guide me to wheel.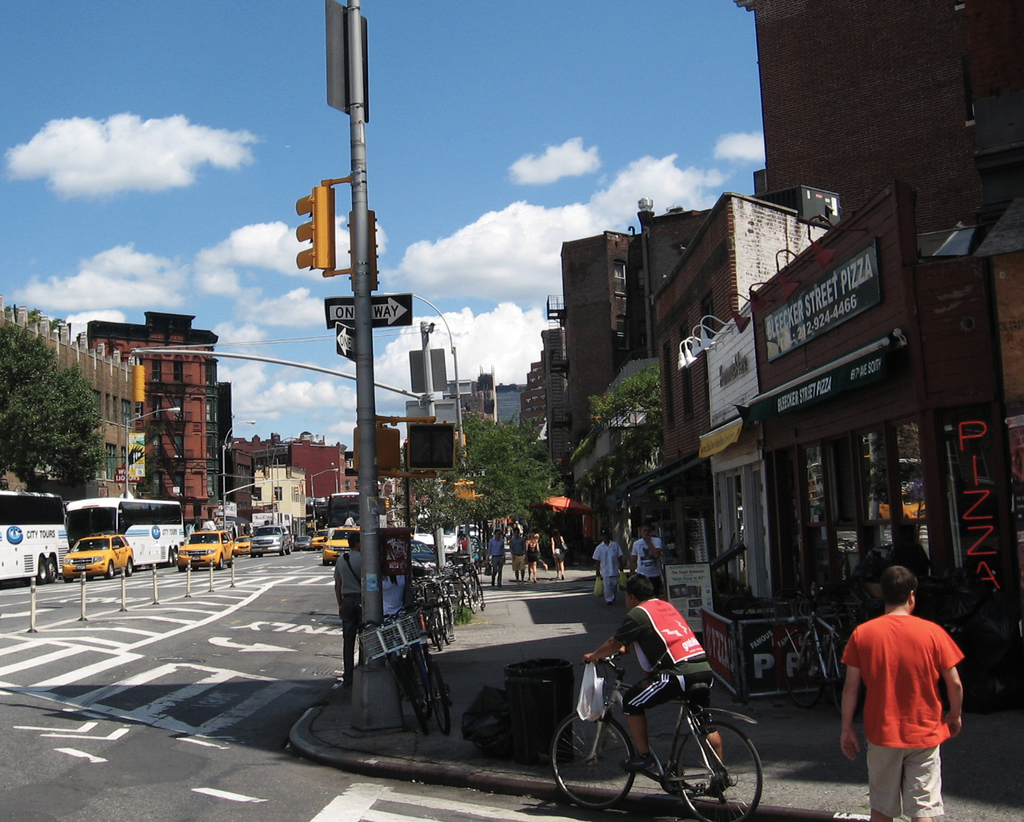
Guidance: (x1=108, y1=561, x2=118, y2=581).
